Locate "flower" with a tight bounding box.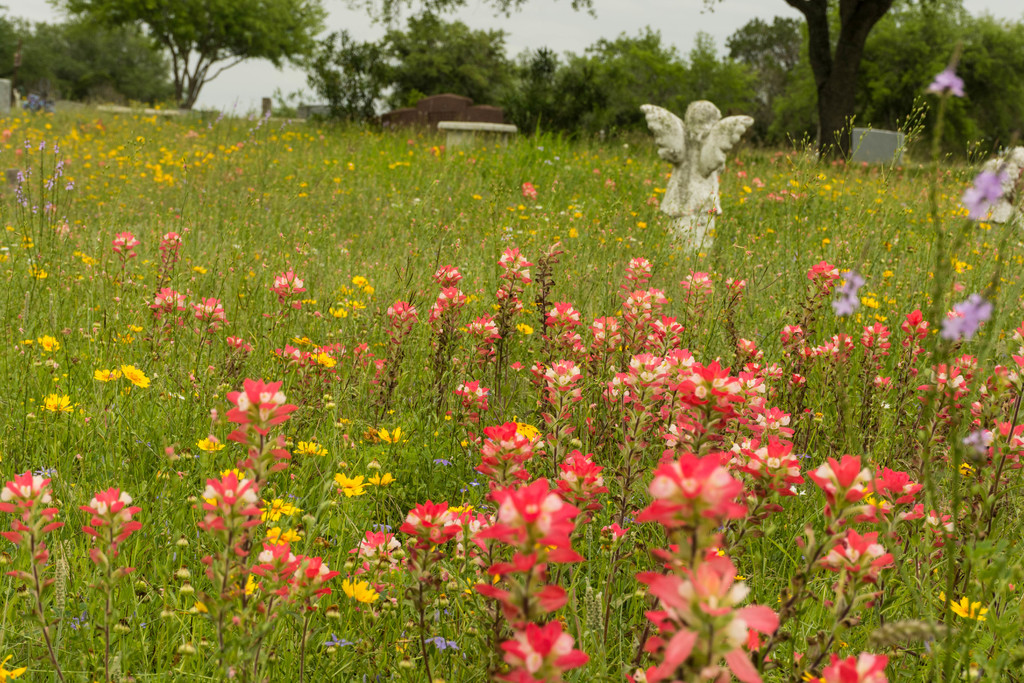
{"x1": 793, "y1": 655, "x2": 898, "y2": 682}.
